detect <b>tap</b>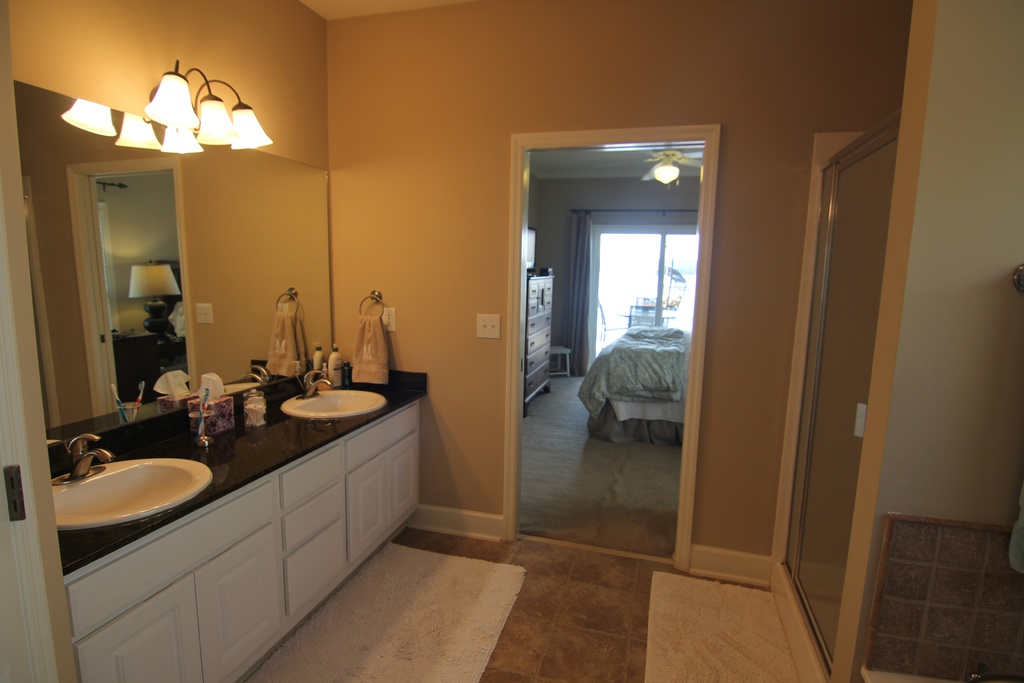
48 434 115 489
